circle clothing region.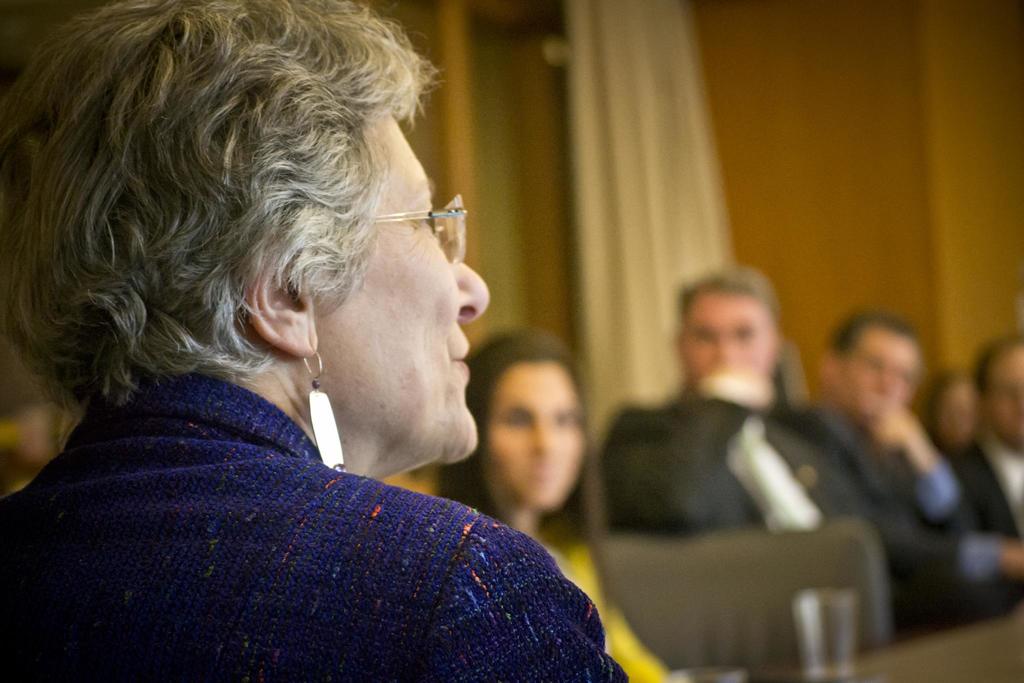
Region: 954,431,1023,607.
